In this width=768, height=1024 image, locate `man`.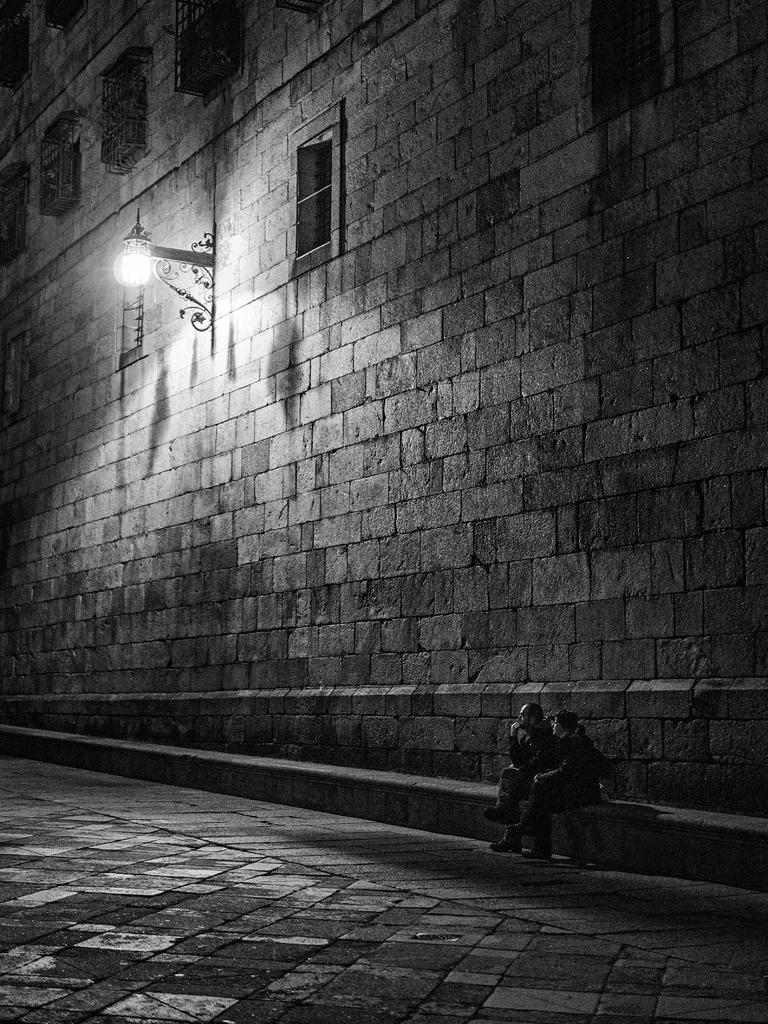
Bounding box: Rect(486, 706, 554, 851).
